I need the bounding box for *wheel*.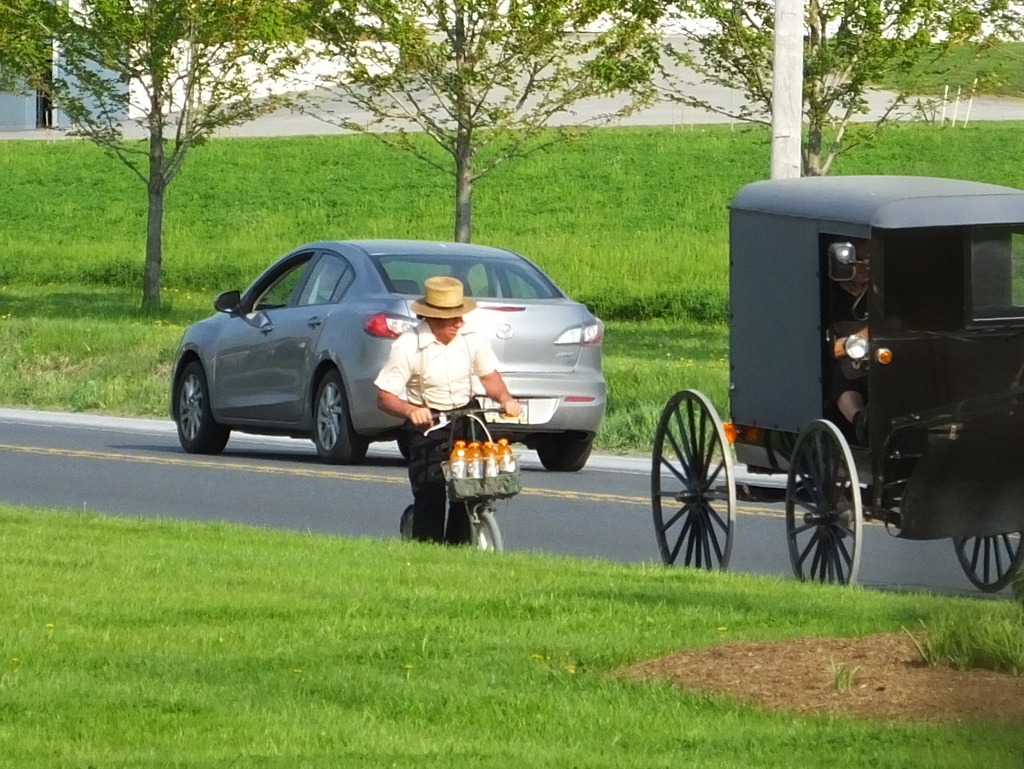
Here it is: detection(648, 387, 736, 575).
